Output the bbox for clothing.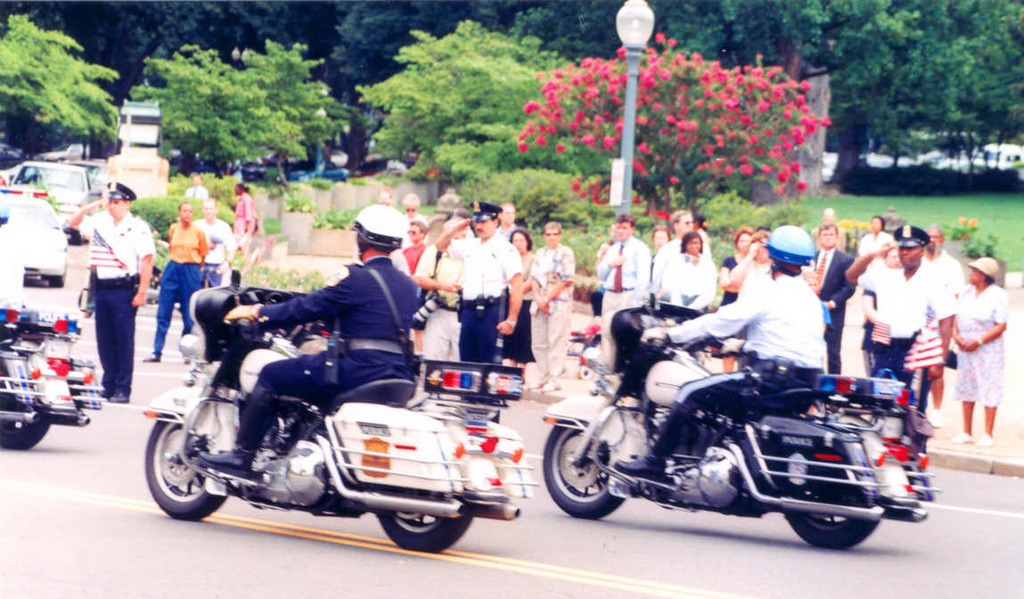
bbox=(666, 275, 831, 414).
